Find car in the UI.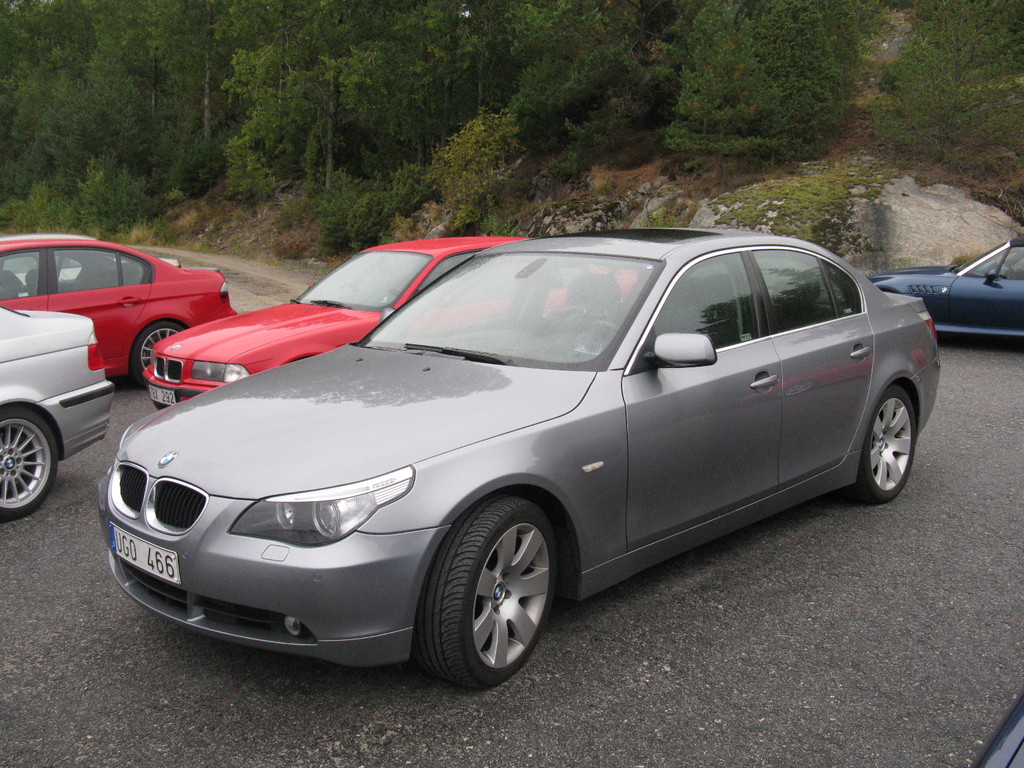
UI element at box=[0, 232, 237, 386].
